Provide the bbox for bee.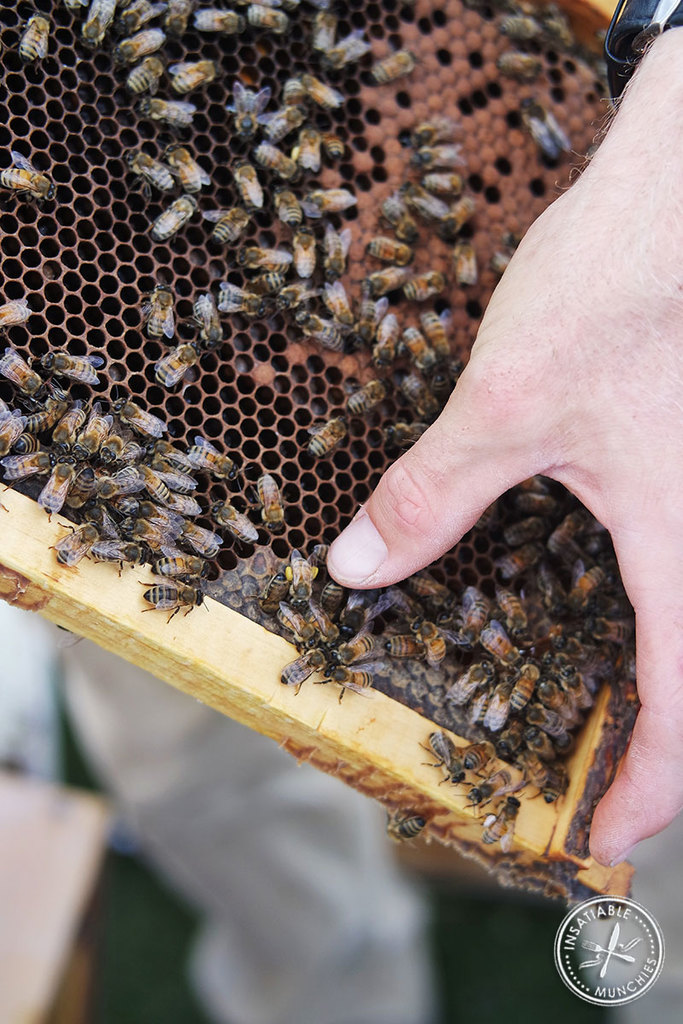
pyautogui.locateOnScreen(587, 620, 630, 652).
